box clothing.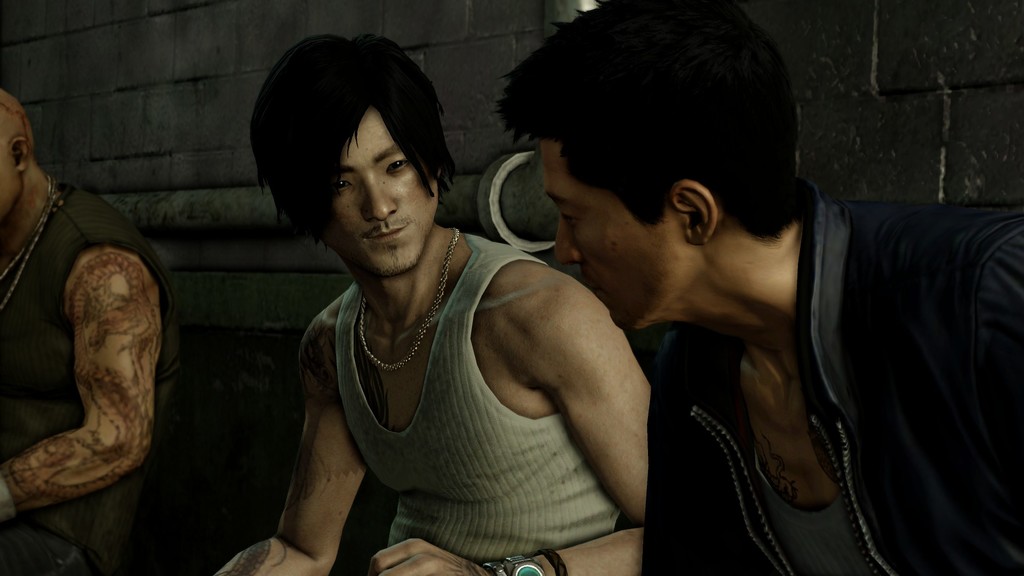
(635, 172, 1023, 571).
